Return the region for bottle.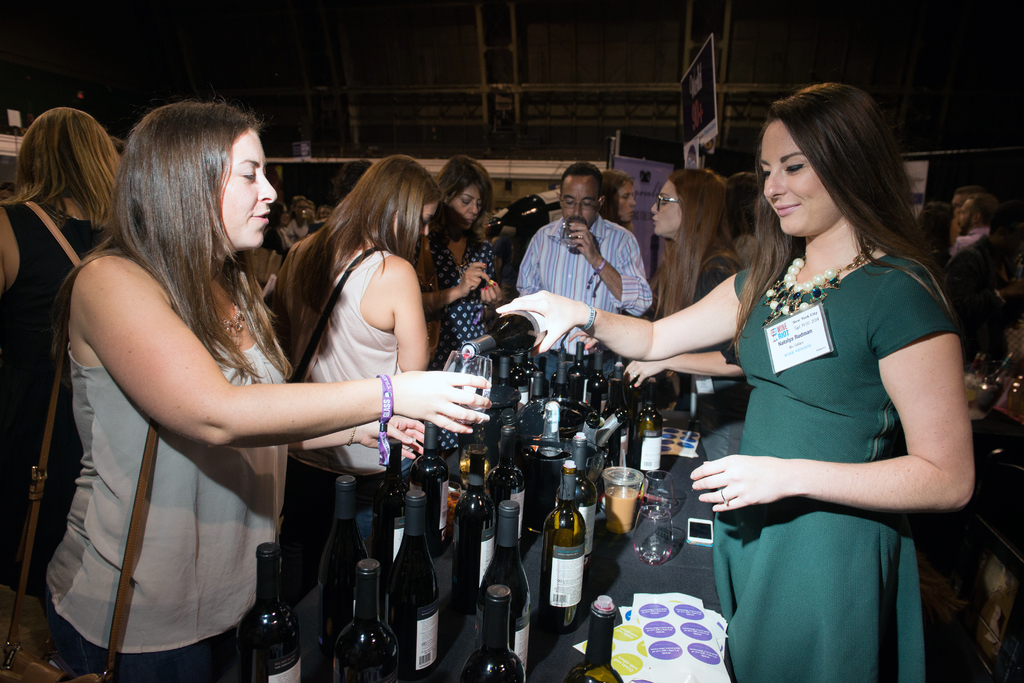
select_region(481, 499, 533, 682).
